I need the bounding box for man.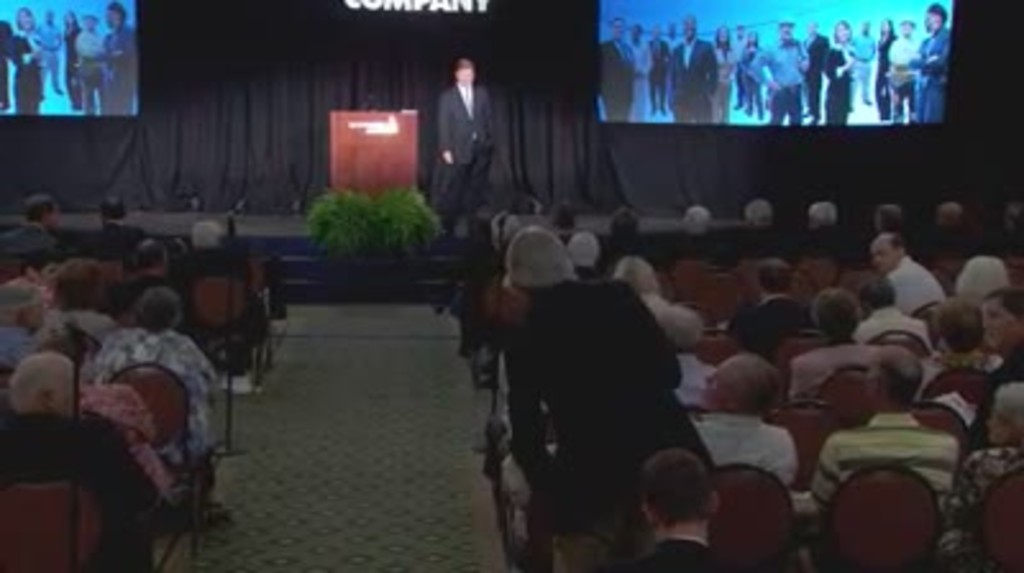
Here it is: [417, 54, 499, 223].
